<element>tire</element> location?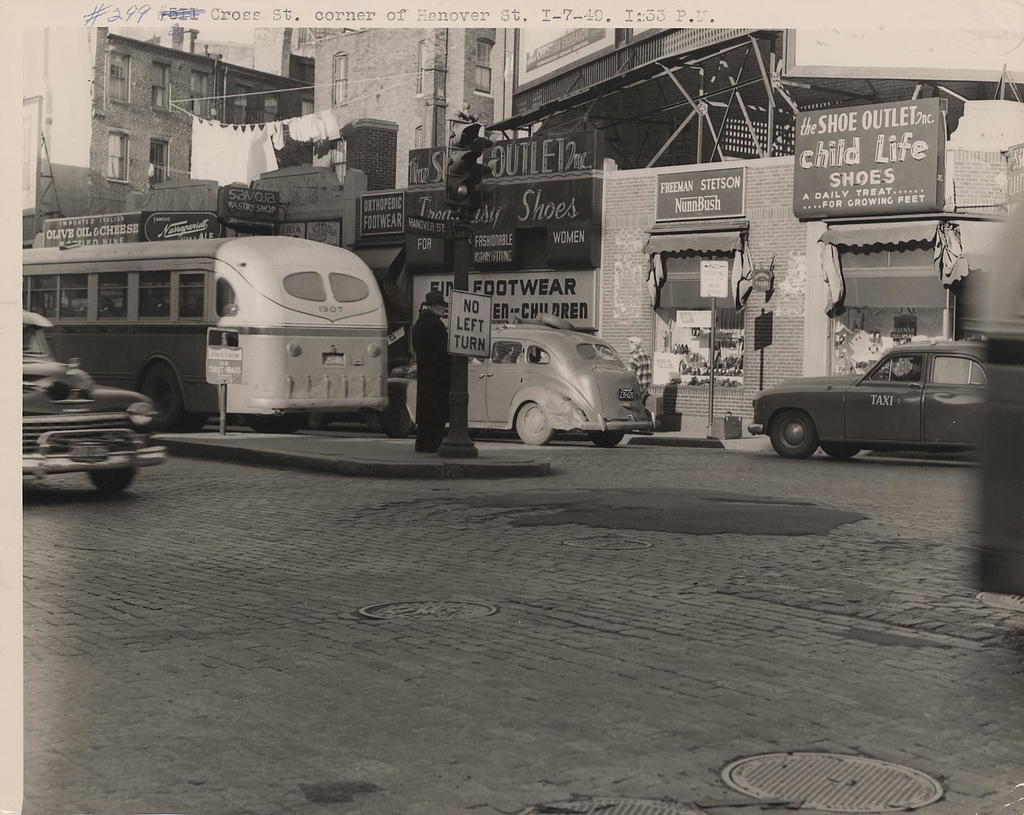
{"left": 377, "top": 395, "right": 413, "bottom": 438}
